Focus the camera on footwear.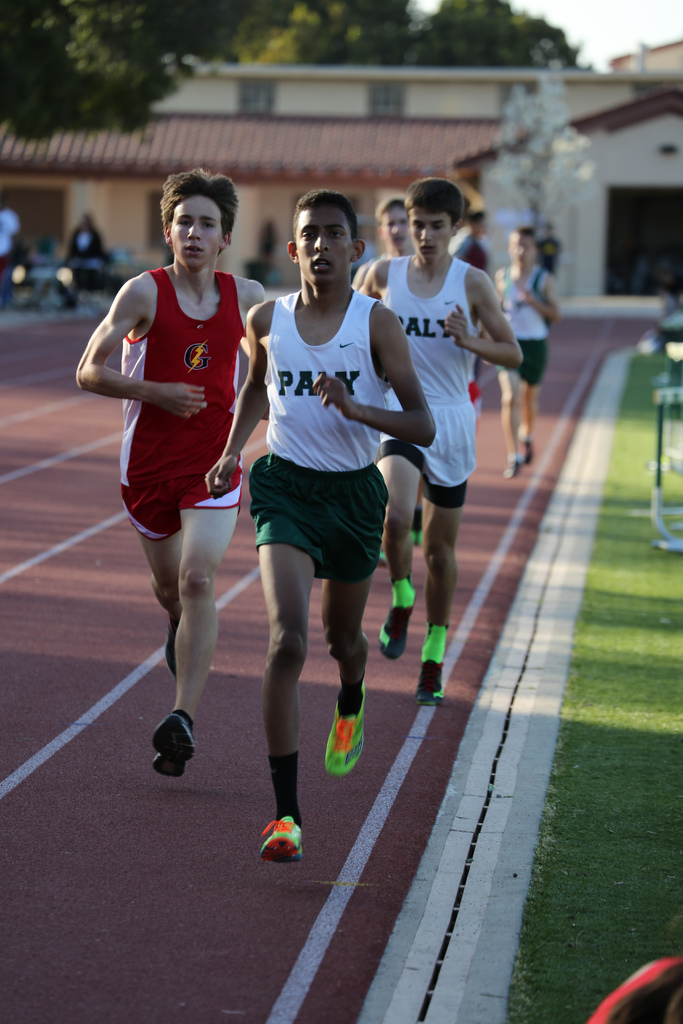
Focus region: detection(415, 660, 453, 711).
